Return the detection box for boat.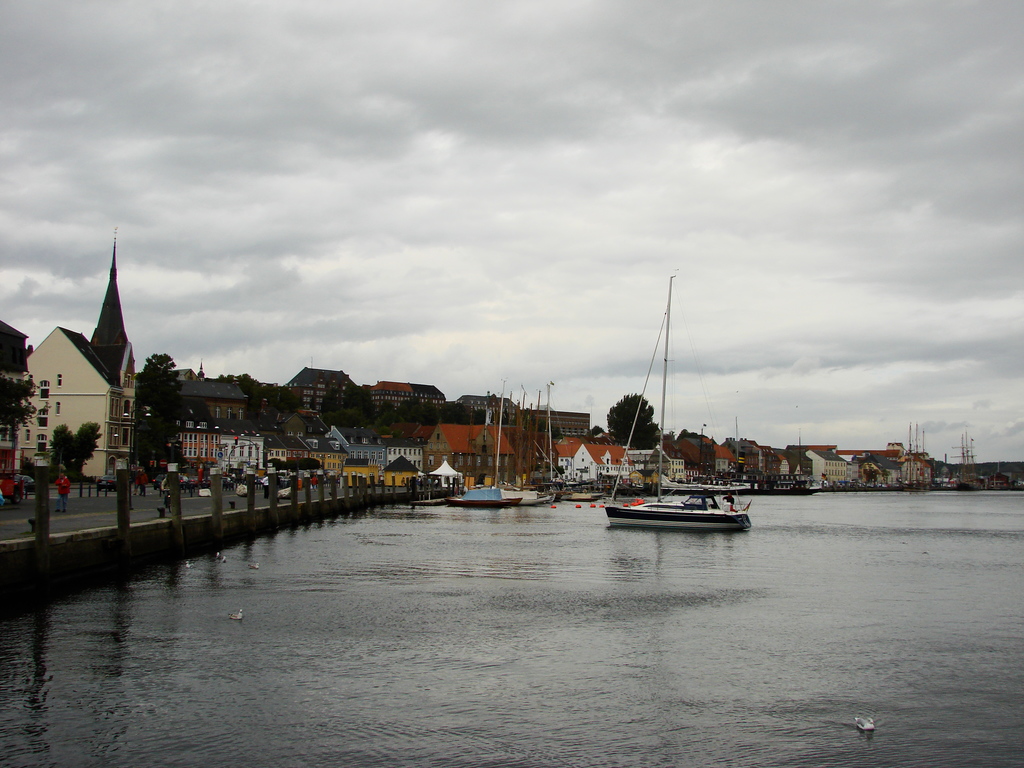
region(595, 472, 642, 495).
